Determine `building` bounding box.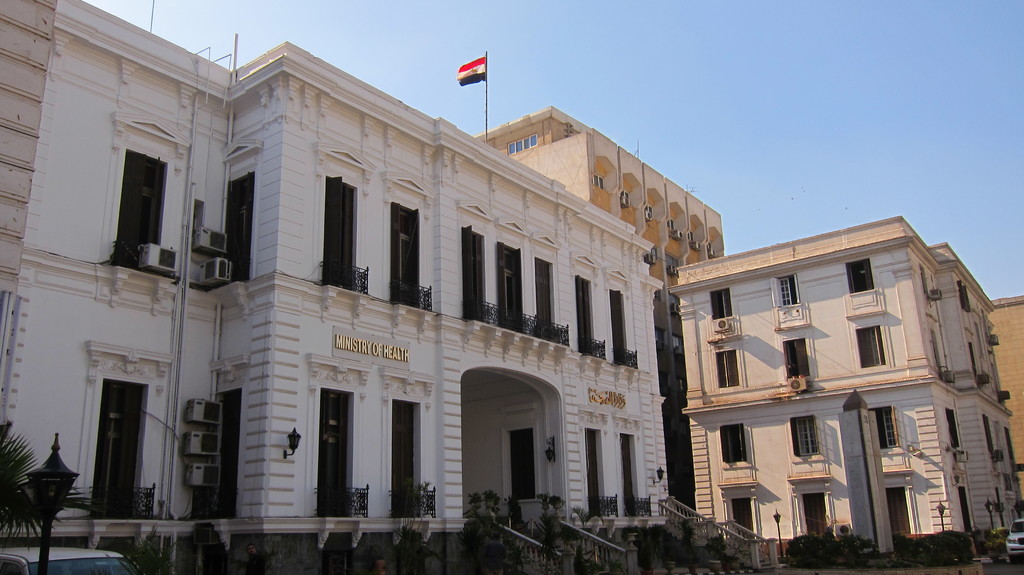
Determined: BBox(471, 108, 719, 366).
